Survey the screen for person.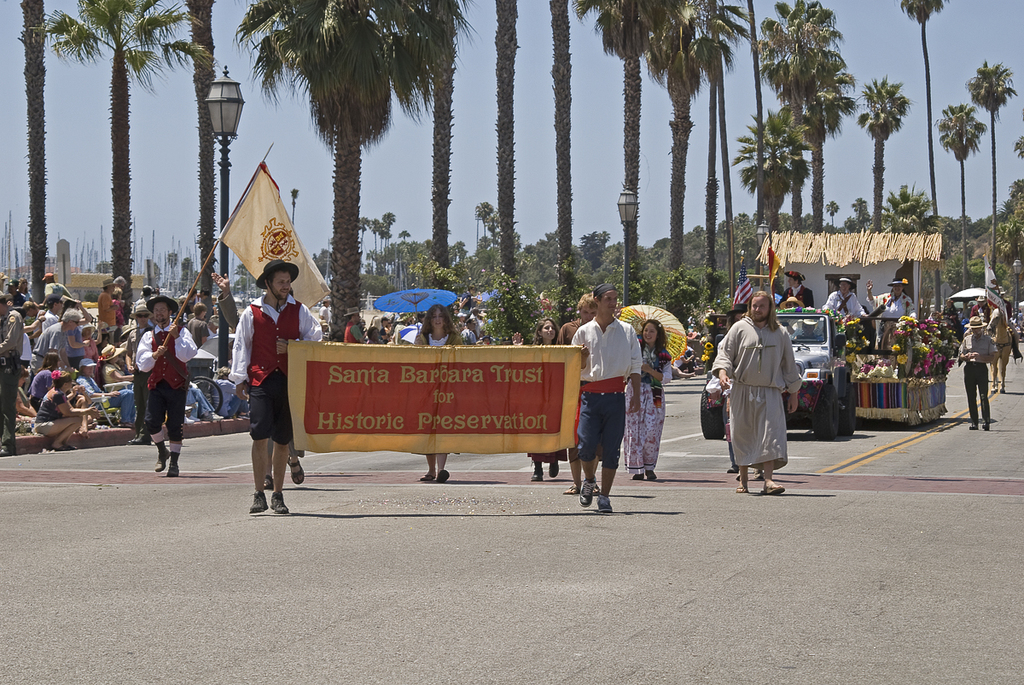
Survey found: (x1=510, y1=318, x2=563, y2=479).
